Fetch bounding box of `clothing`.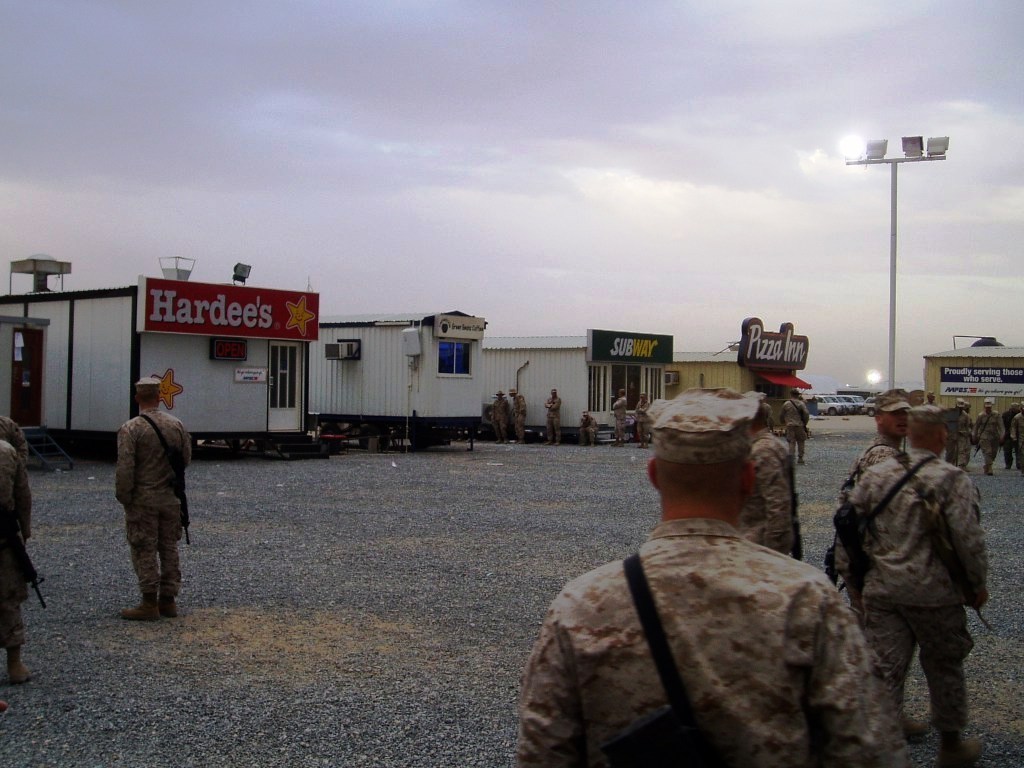
Bbox: bbox=(843, 437, 906, 495).
